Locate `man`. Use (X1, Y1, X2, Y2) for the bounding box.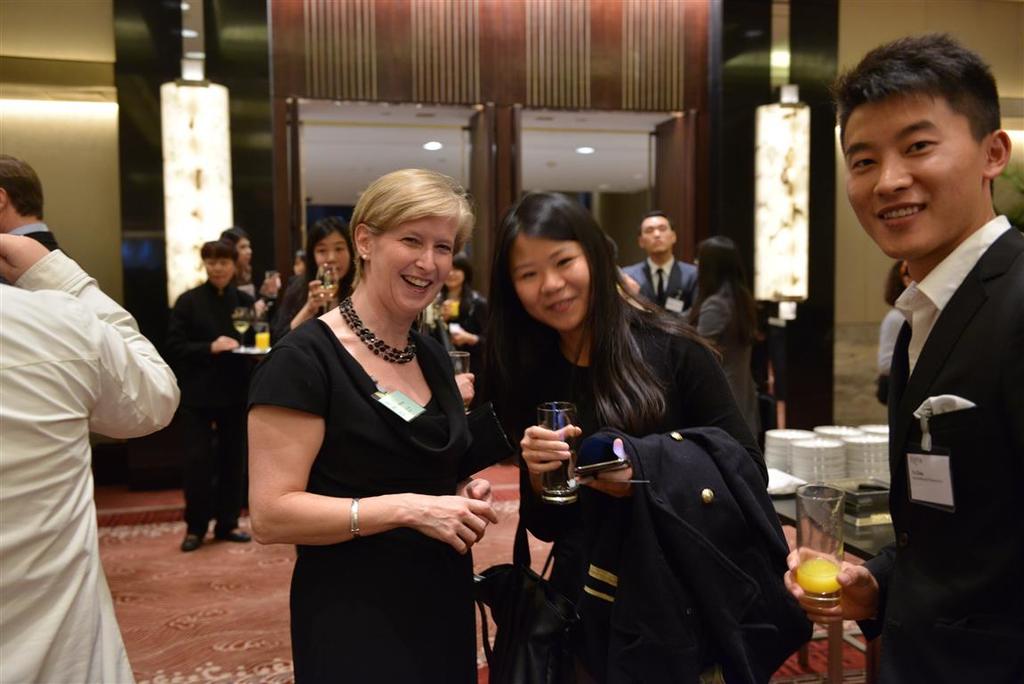
(0, 153, 69, 254).
